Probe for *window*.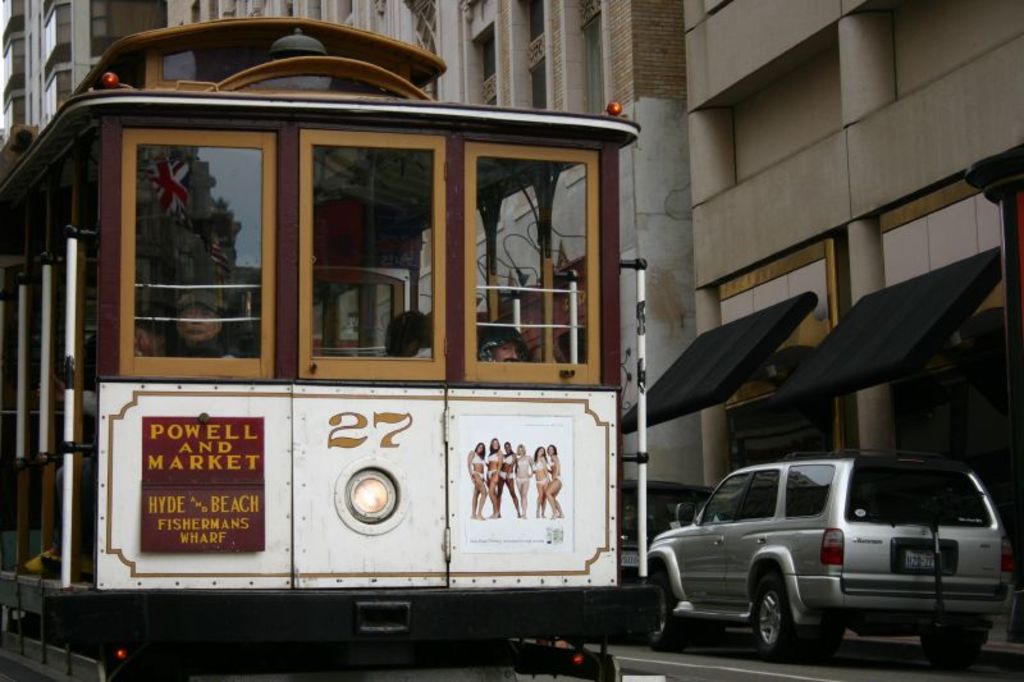
Probe result: box=[735, 475, 783, 525].
